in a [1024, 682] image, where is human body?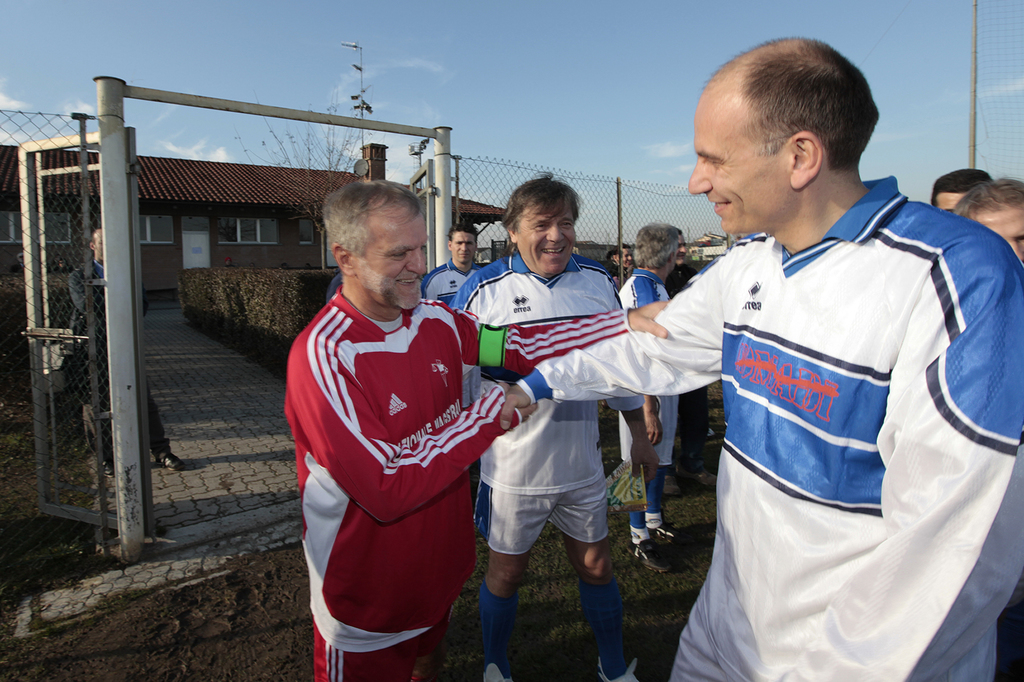
452:176:660:681.
